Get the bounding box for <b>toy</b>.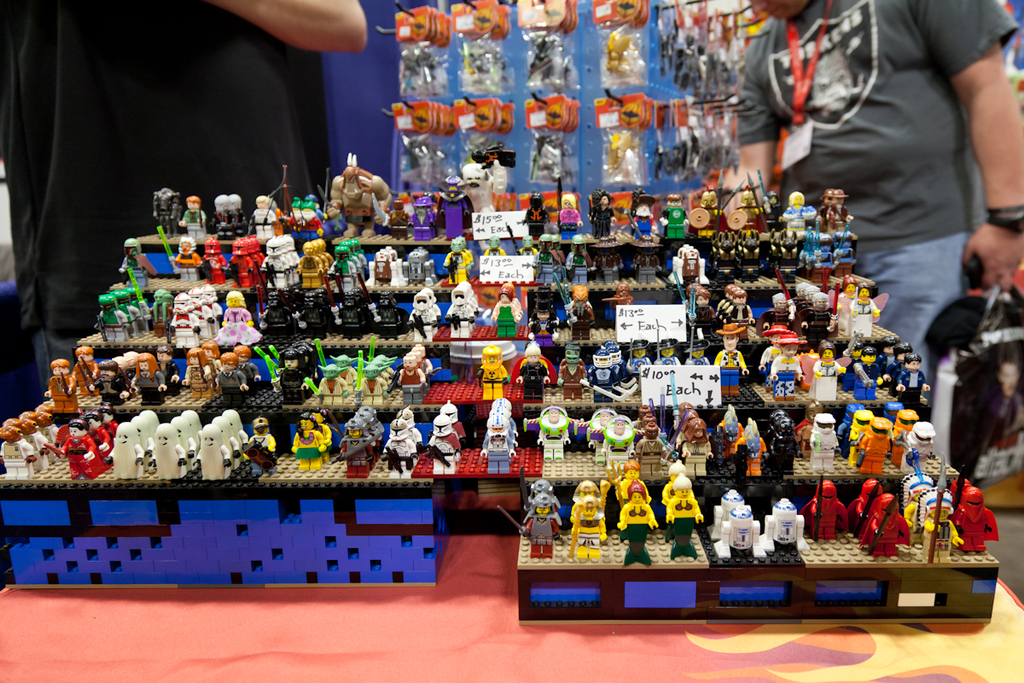
(719,282,738,323).
